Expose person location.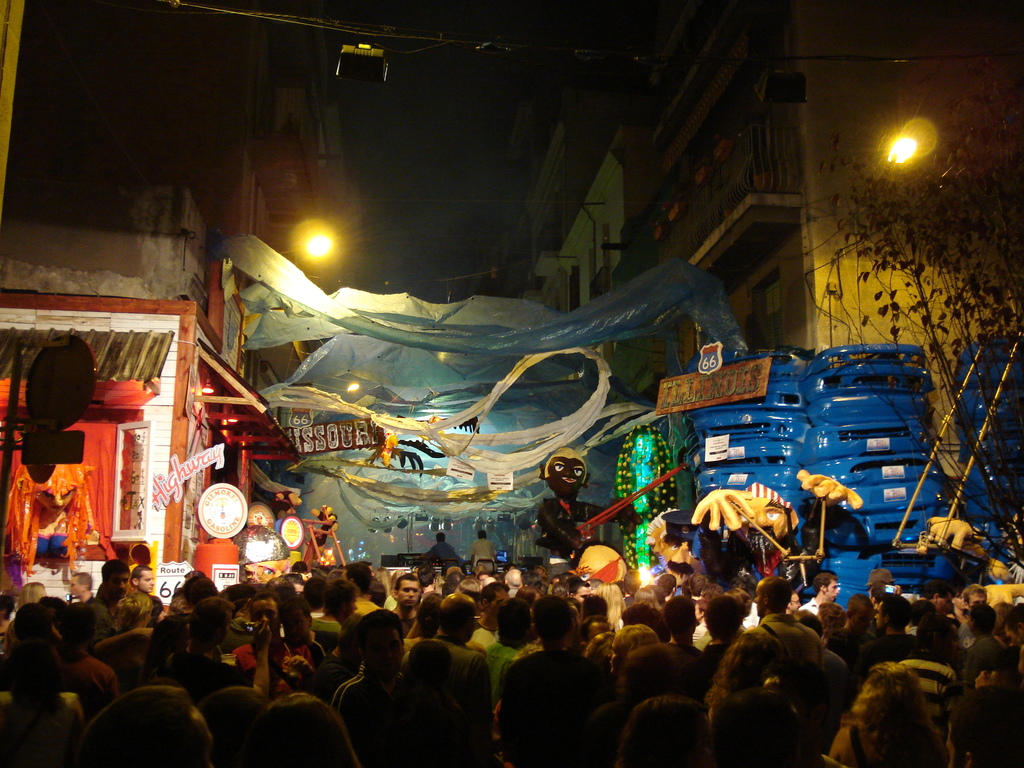
Exposed at (70,572,94,599).
